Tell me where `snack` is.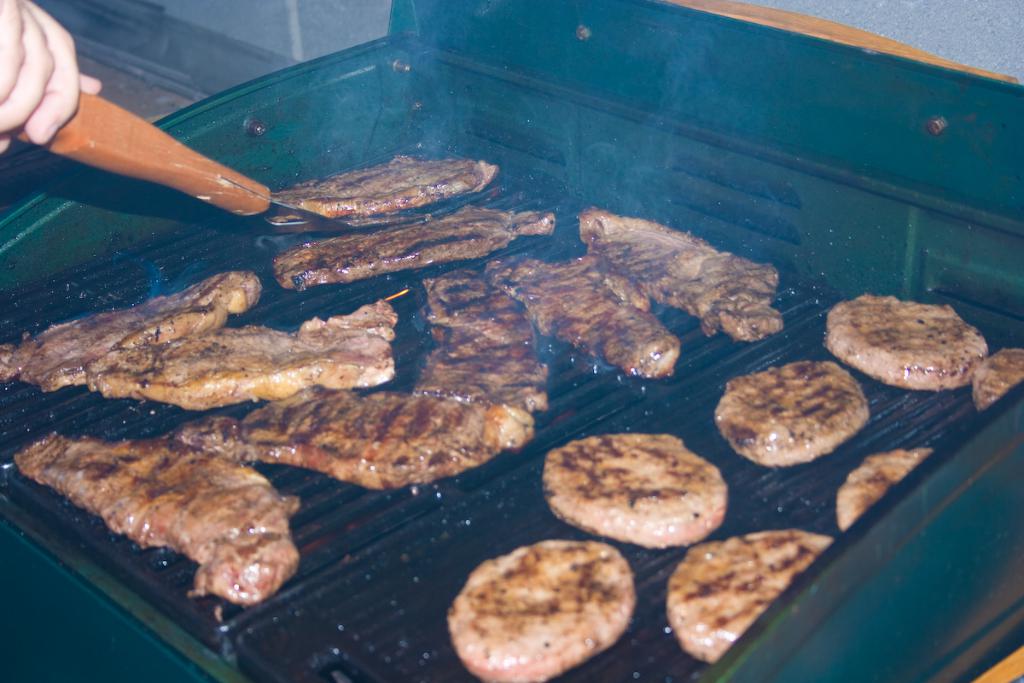
`snack` is at [left=832, top=446, right=934, bottom=532].
